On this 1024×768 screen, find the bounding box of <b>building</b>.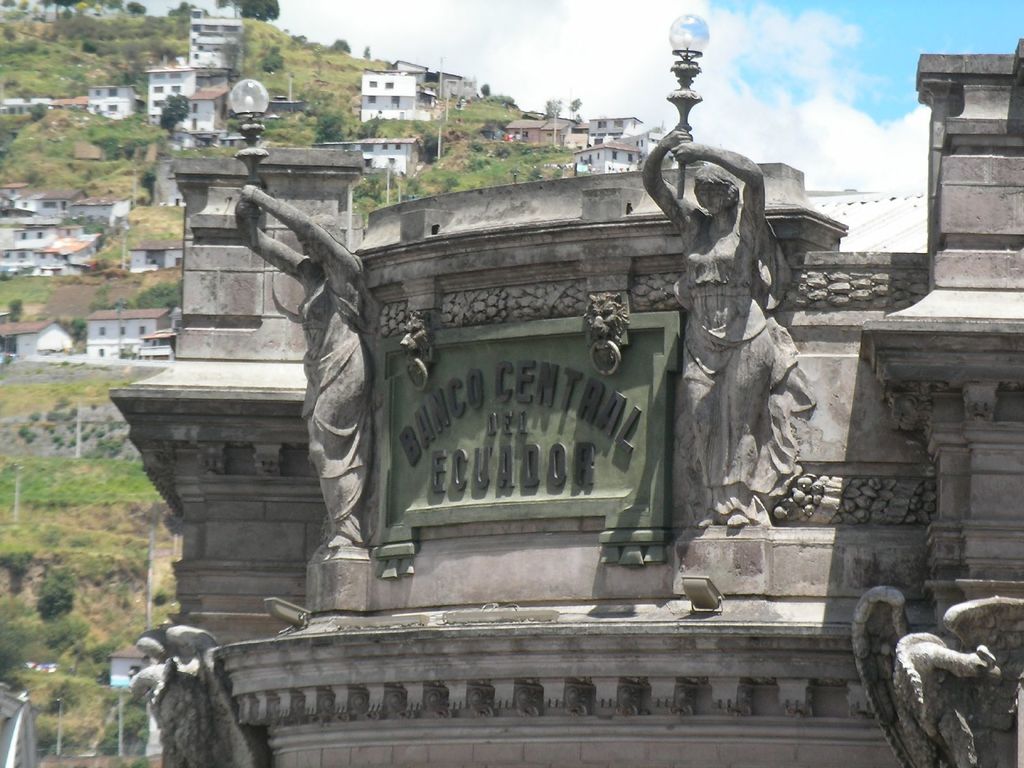
Bounding box: 326/130/418/173.
